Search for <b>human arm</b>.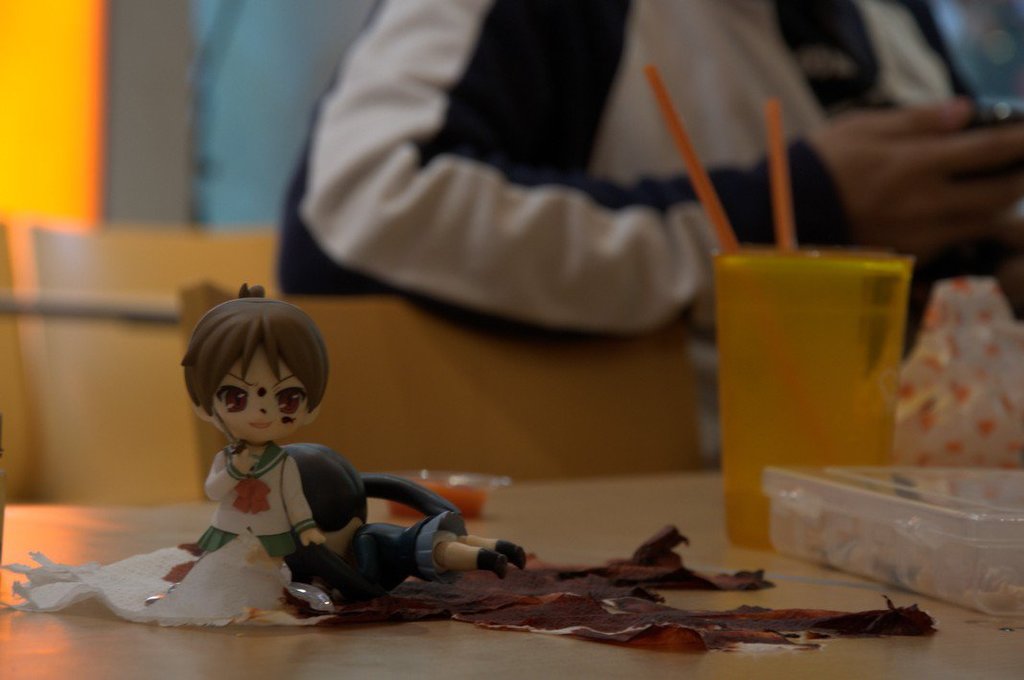
Found at x1=203 y1=447 x2=257 y2=501.
